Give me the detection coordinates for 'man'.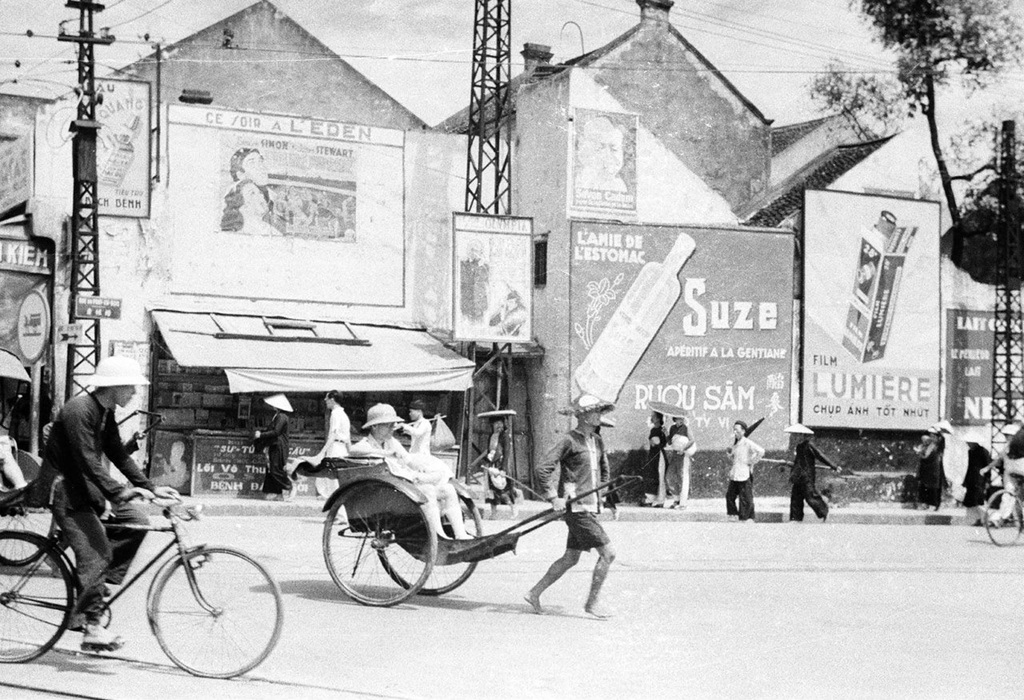
310 391 352 522.
